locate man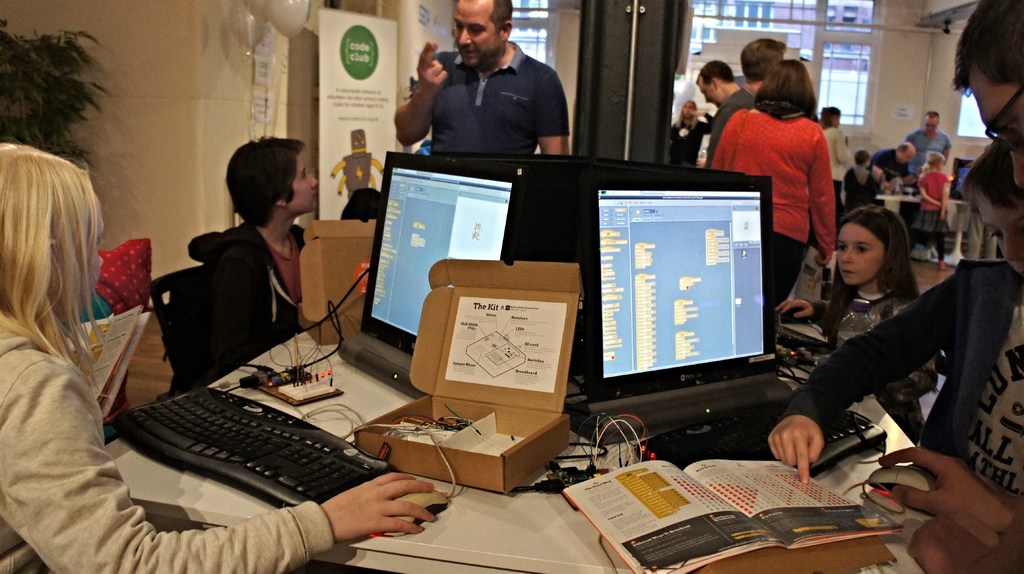
(881, 0, 1023, 573)
